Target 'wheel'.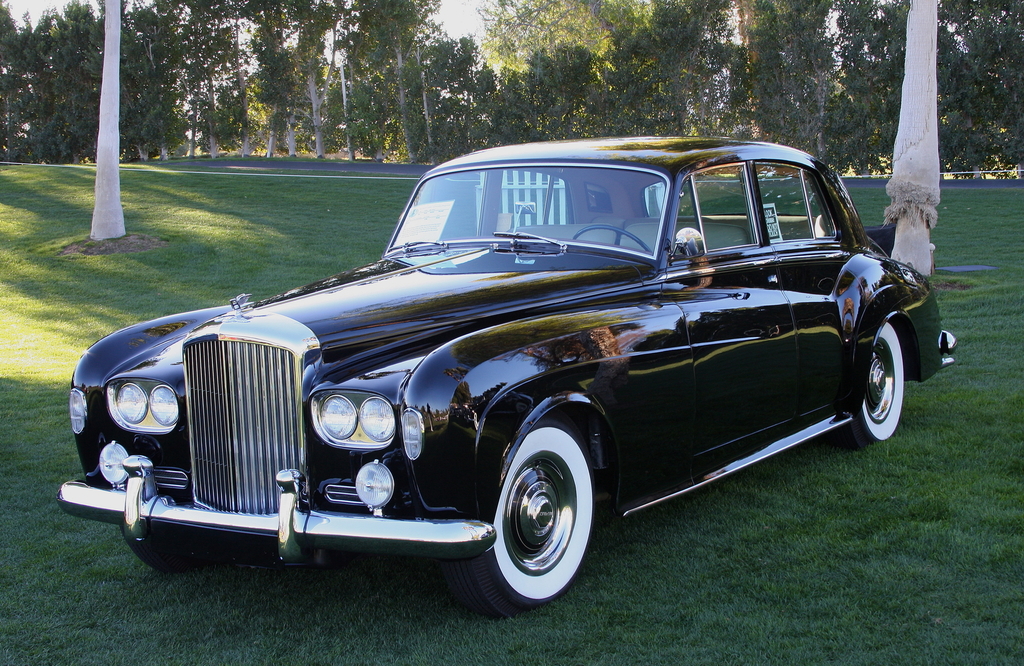
Target region: select_region(438, 411, 595, 611).
